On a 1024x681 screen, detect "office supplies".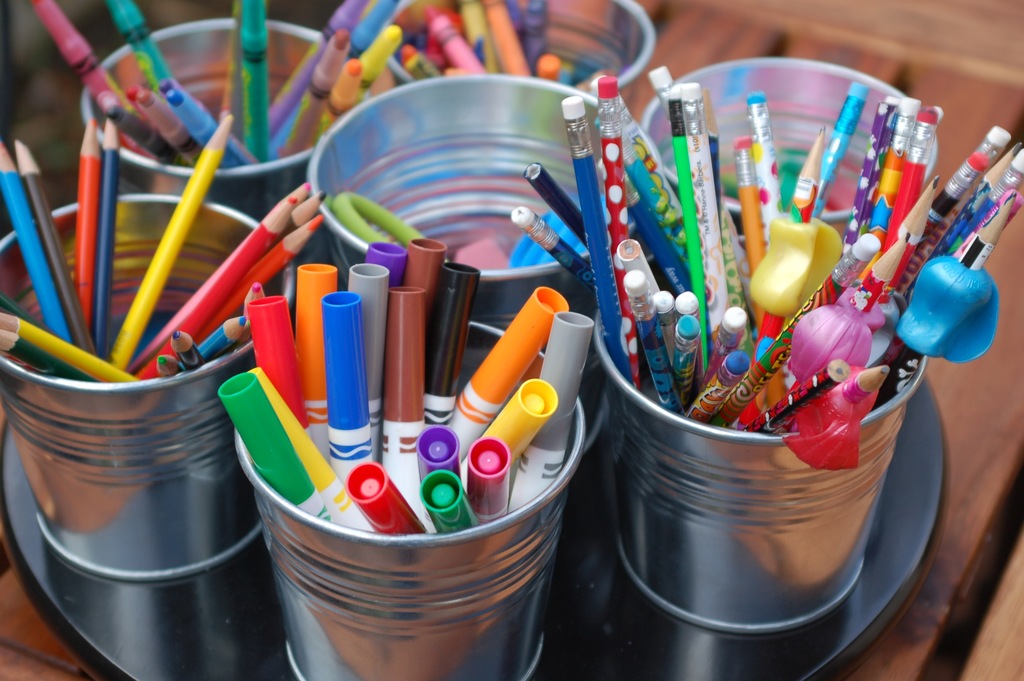
361,0,672,99.
